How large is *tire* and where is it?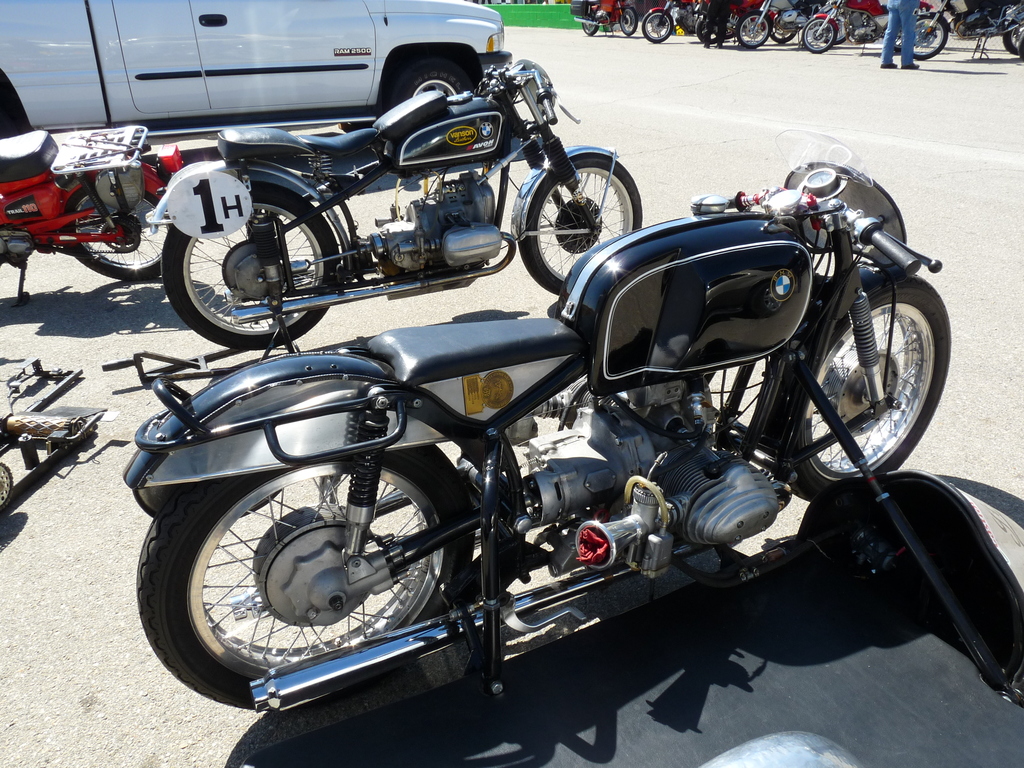
Bounding box: detection(771, 24, 796, 42).
